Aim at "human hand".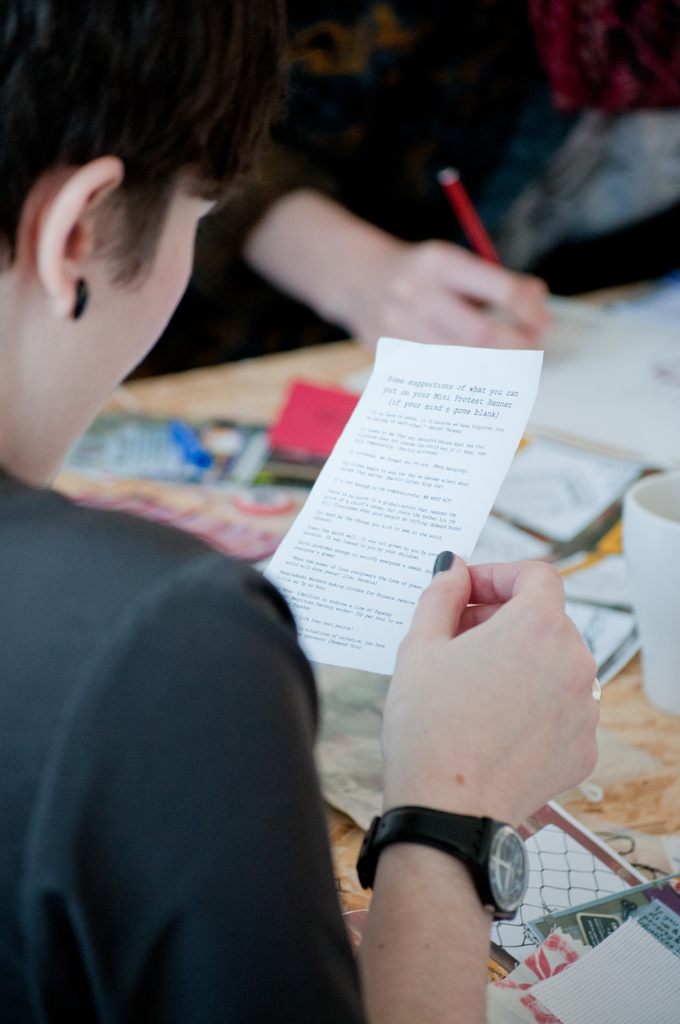
Aimed at BBox(330, 558, 596, 967).
